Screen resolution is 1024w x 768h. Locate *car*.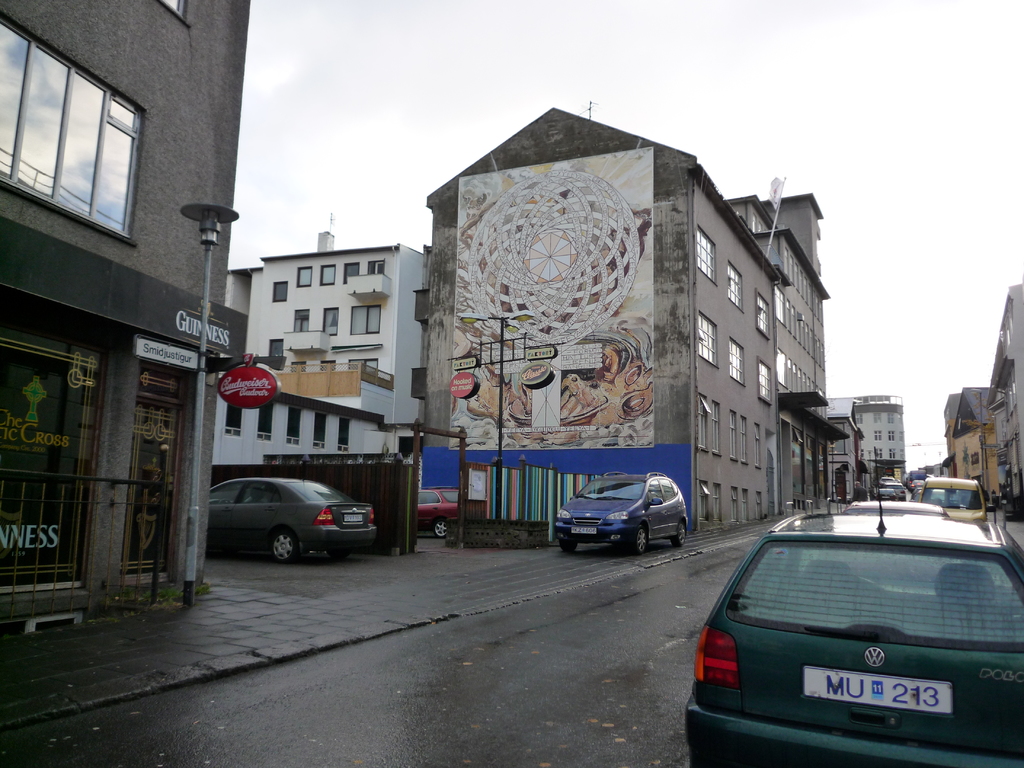
locate(207, 474, 371, 566).
